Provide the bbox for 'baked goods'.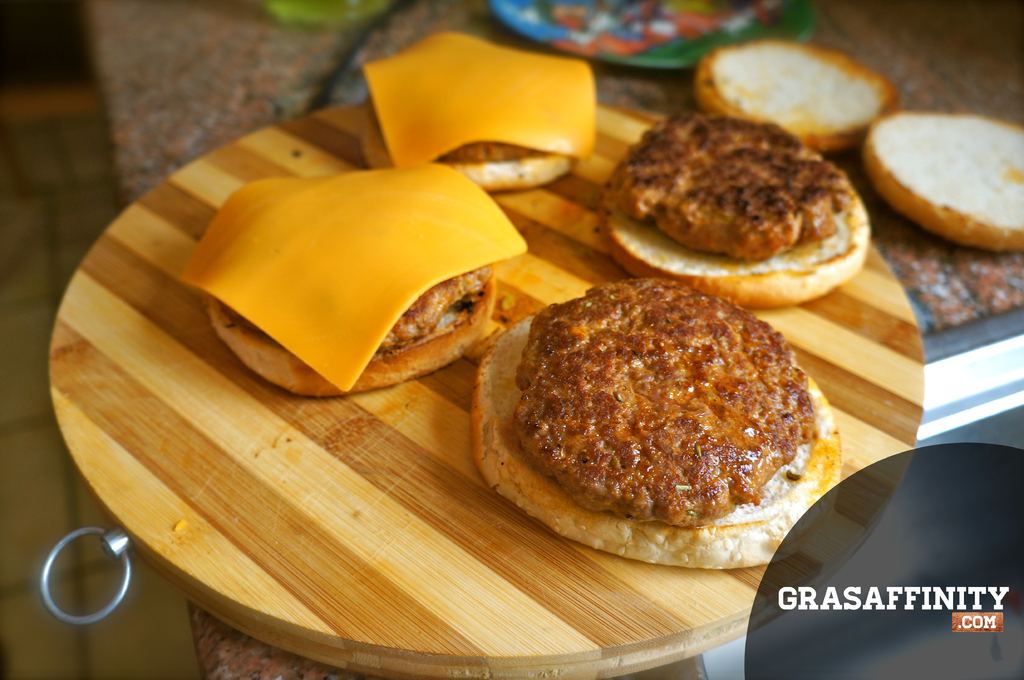
region(199, 256, 495, 400).
